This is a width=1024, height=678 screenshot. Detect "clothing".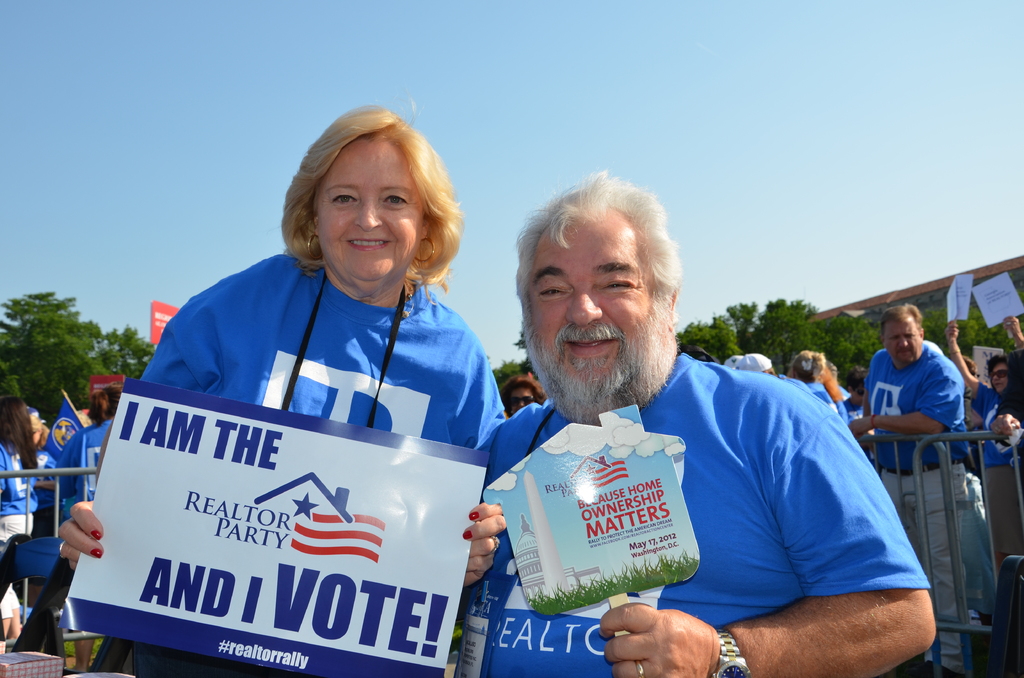
crop(51, 420, 106, 528).
